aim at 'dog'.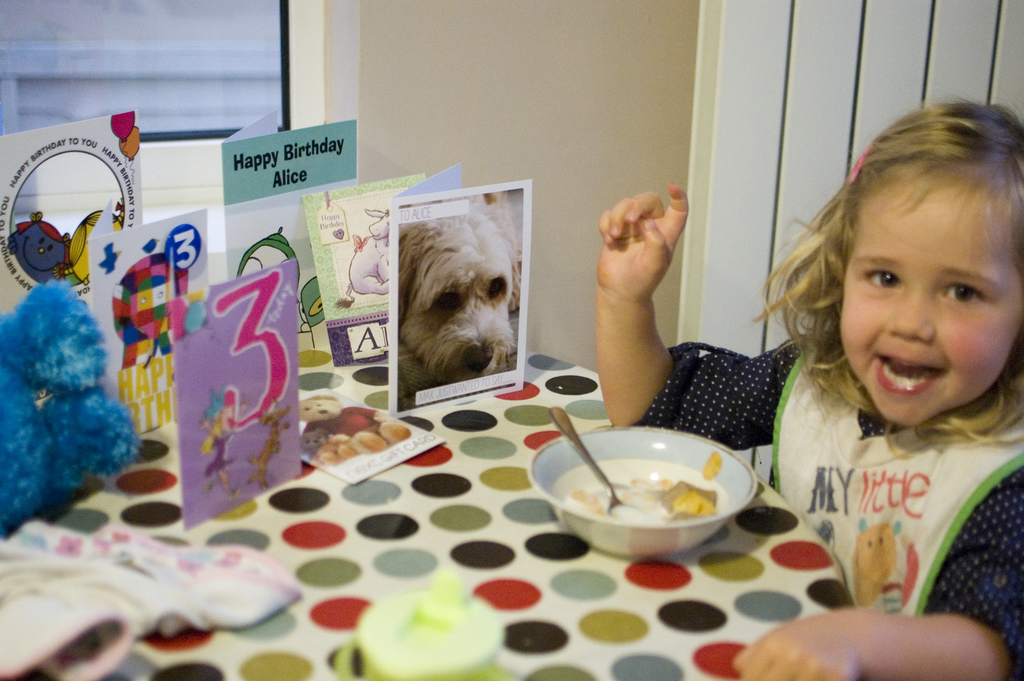
Aimed at crop(396, 188, 521, 382).
